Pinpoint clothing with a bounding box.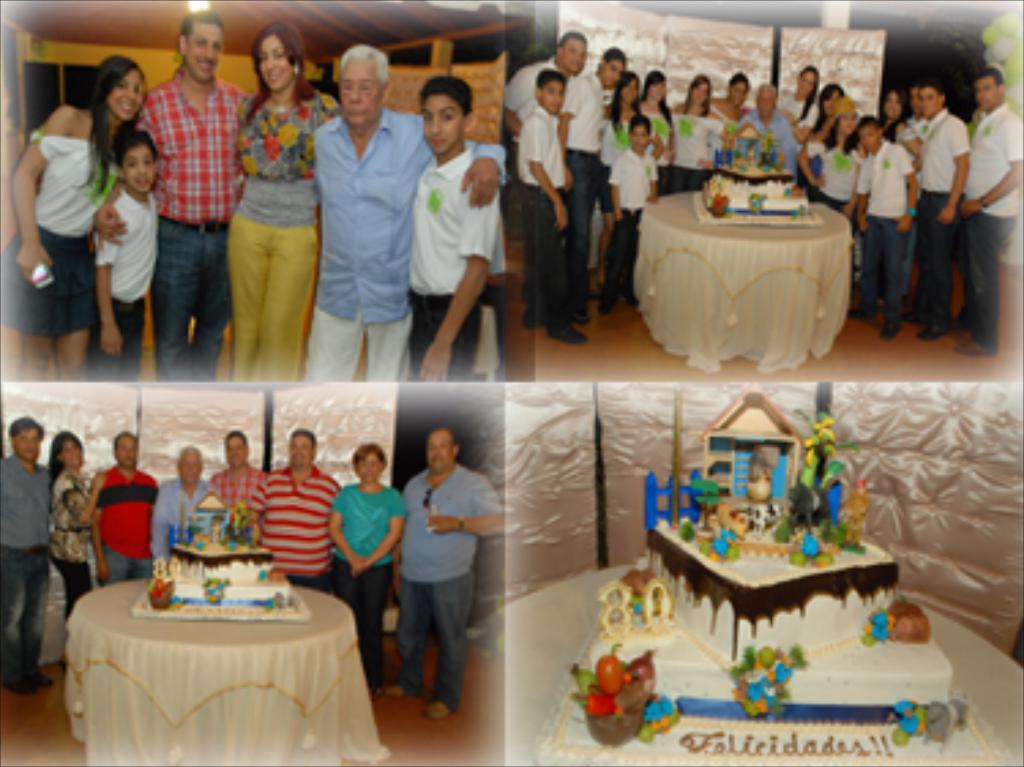
(972, 98, 1019, 344).
